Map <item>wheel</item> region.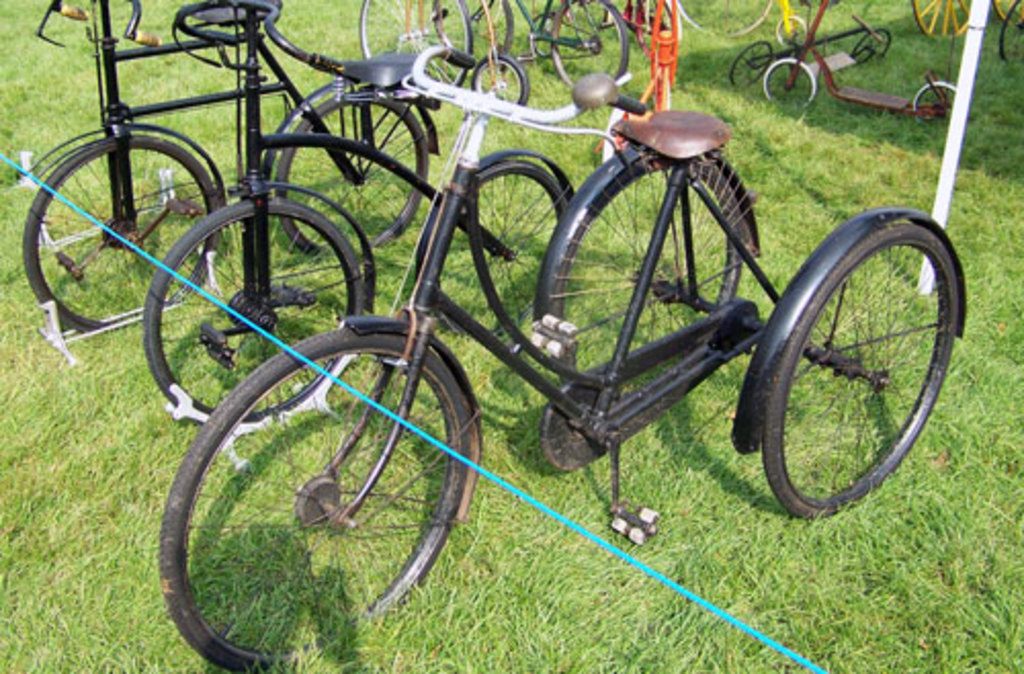
Mapped to locate(907, 0, 973, 33).
